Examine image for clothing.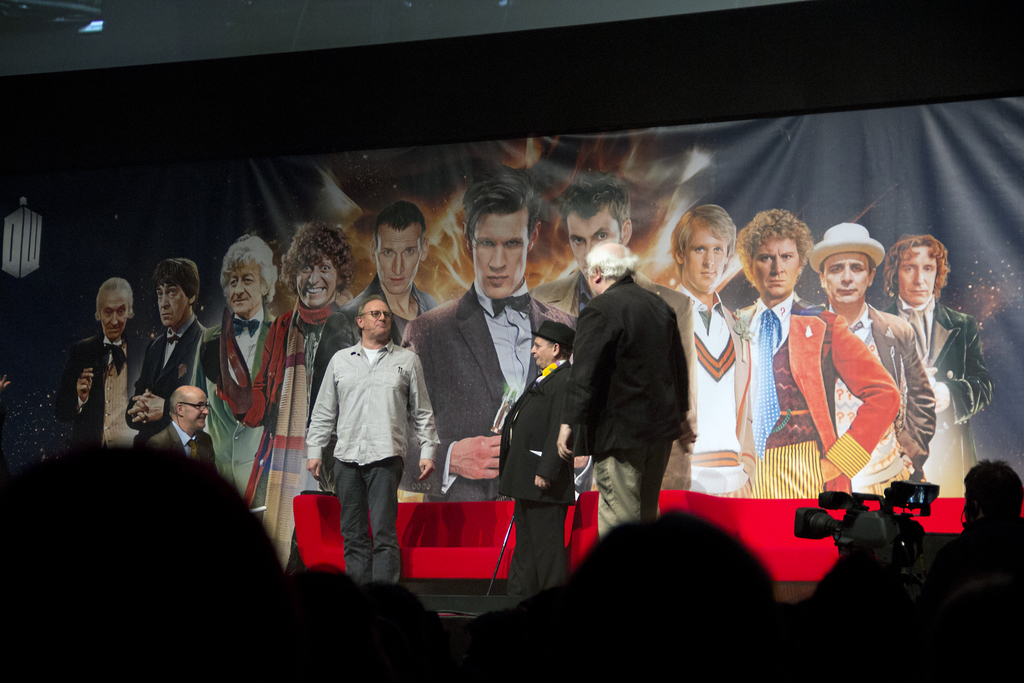
Examination result: 499, 356, 576, 593.
